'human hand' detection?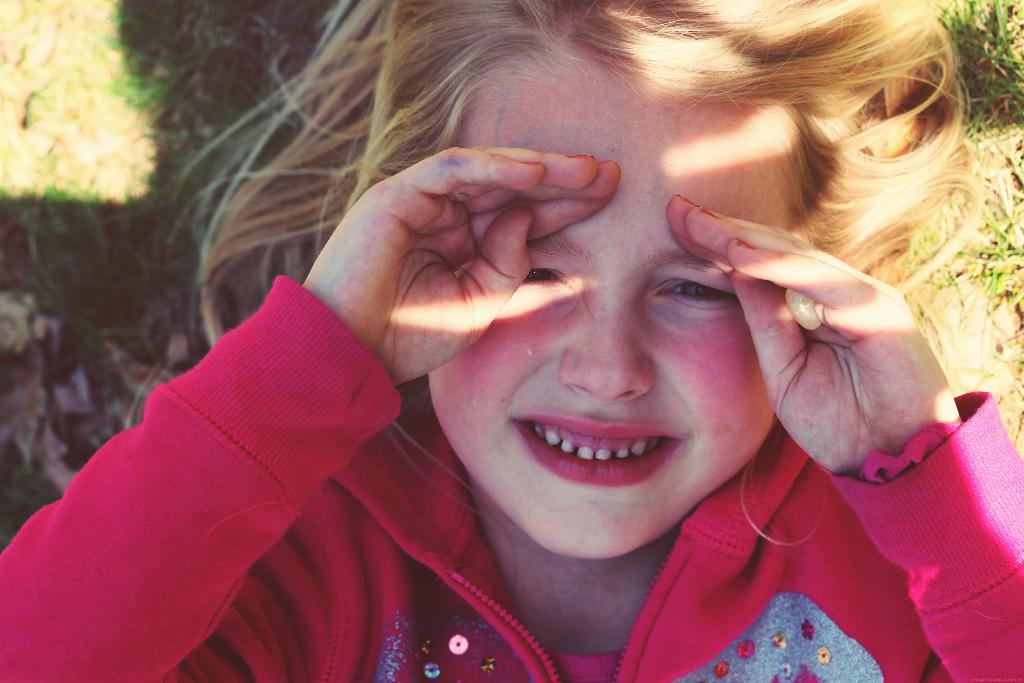
select_region(746, 201, 980, 512)
